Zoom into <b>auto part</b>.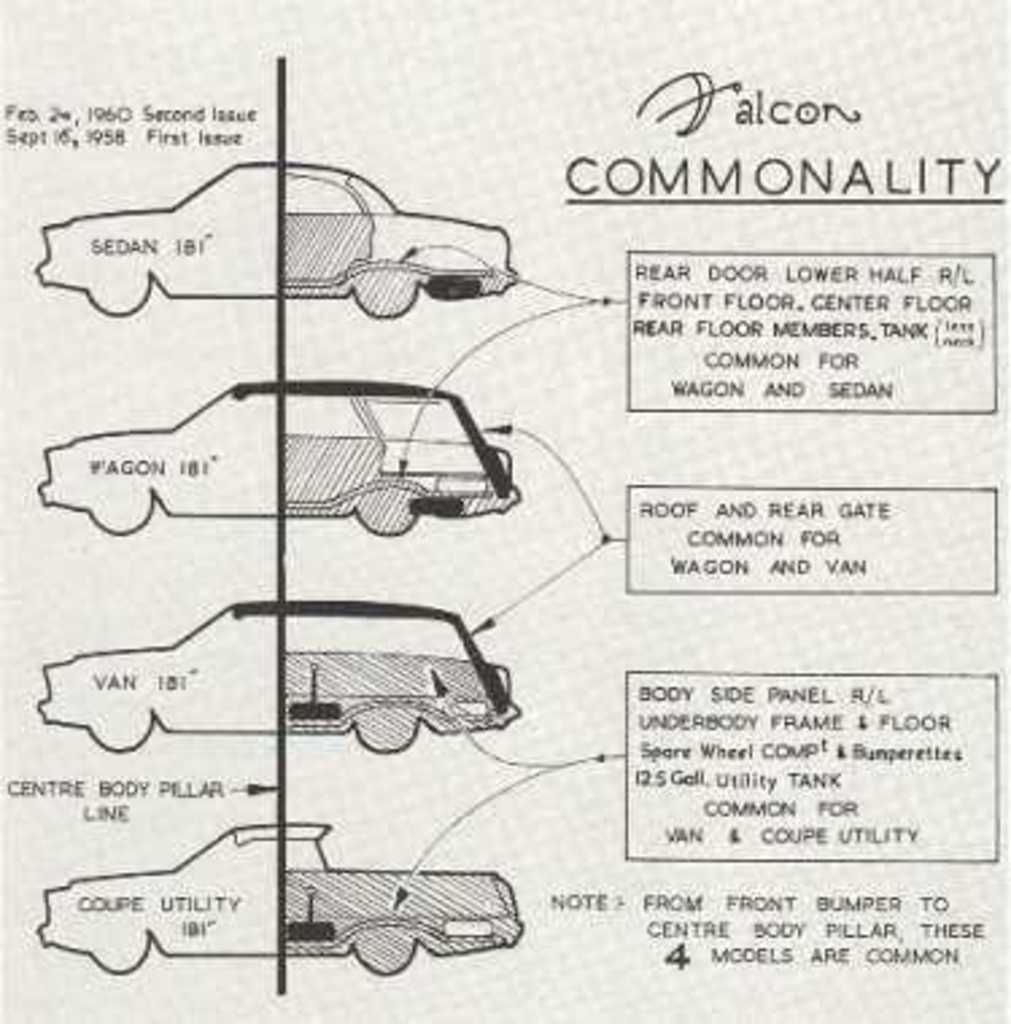
Zoom target: Rect(38, 159, 523, 321).
